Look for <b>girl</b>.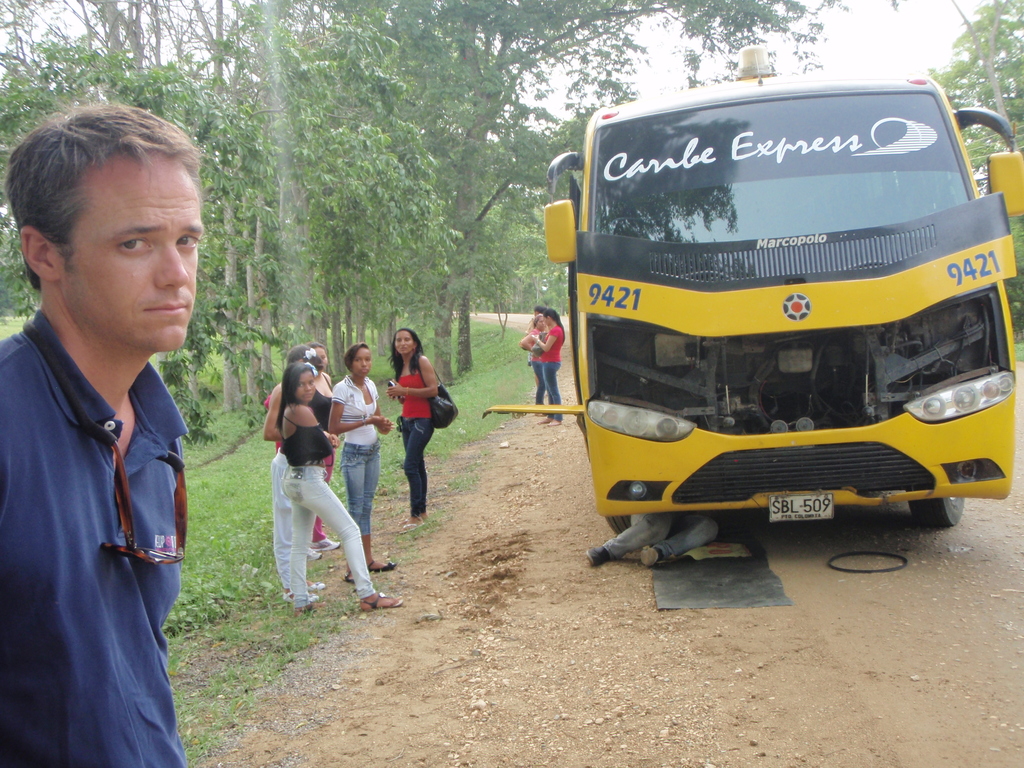
Found: box=[275, 362, 403, 619].
